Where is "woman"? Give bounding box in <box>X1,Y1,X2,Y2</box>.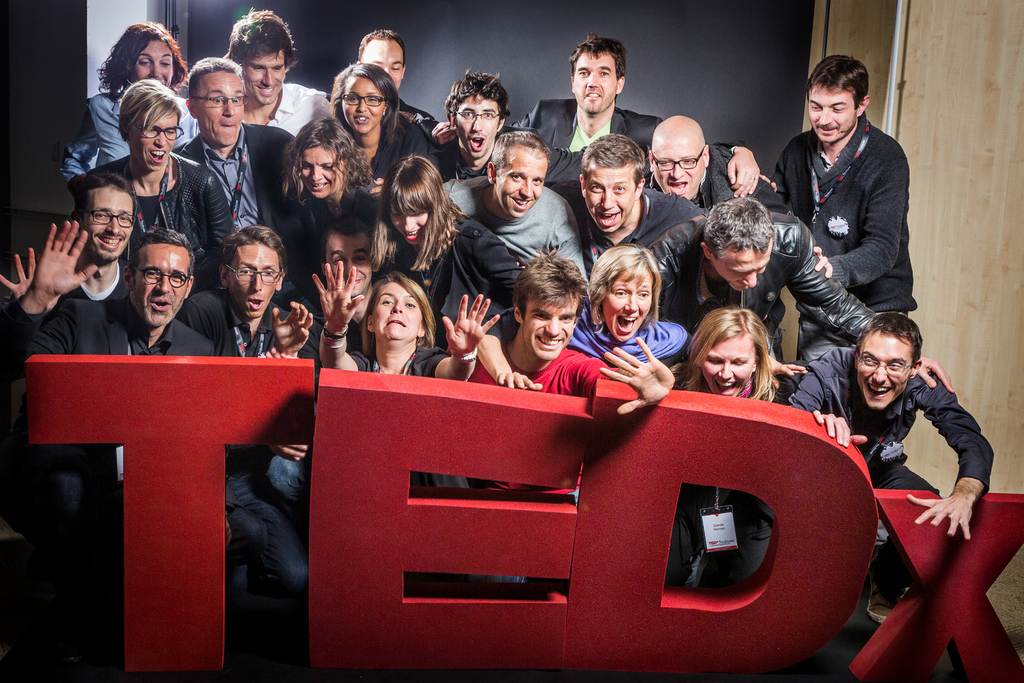
<box>331,60,439,186</box>.
